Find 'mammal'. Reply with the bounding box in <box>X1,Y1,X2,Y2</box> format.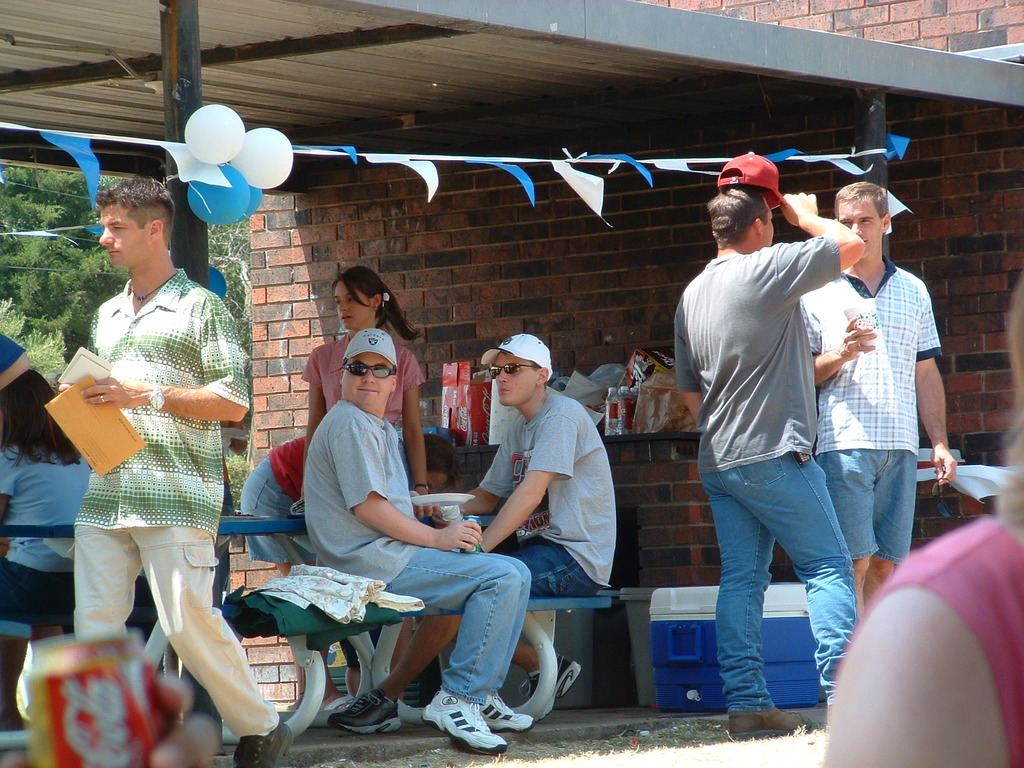
<box>675,151,873,735</box>.
